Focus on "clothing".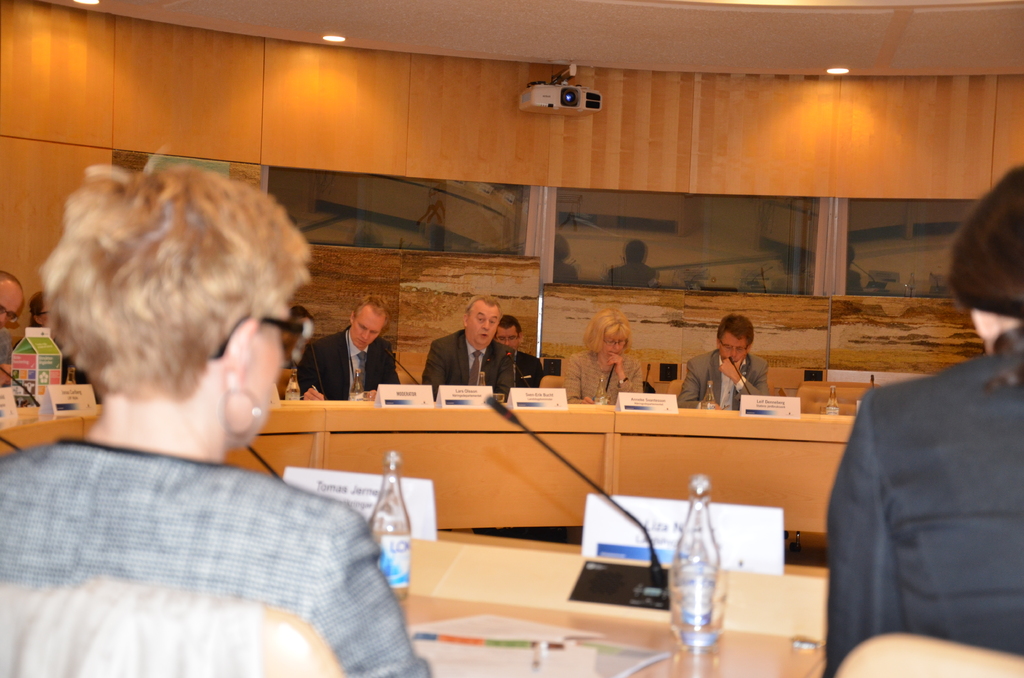
Focused at 0,371,417,674.
